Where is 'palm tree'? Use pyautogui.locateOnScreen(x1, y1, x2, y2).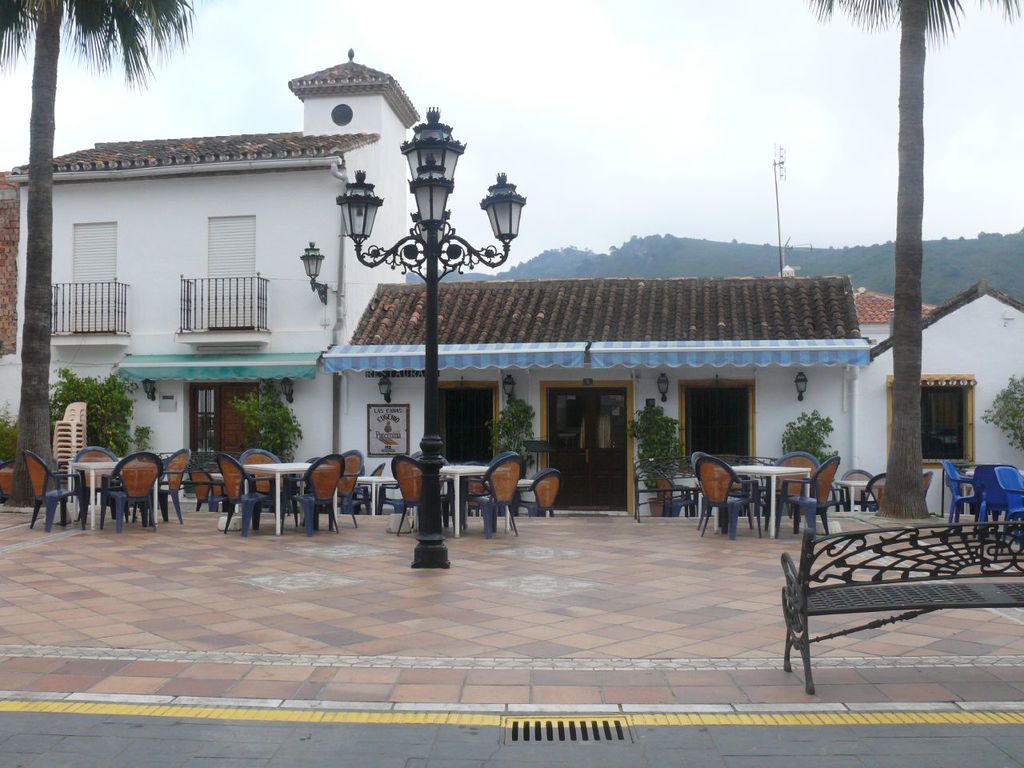
pyautogui.locateOnScreen(832, 0, 996, 510).
